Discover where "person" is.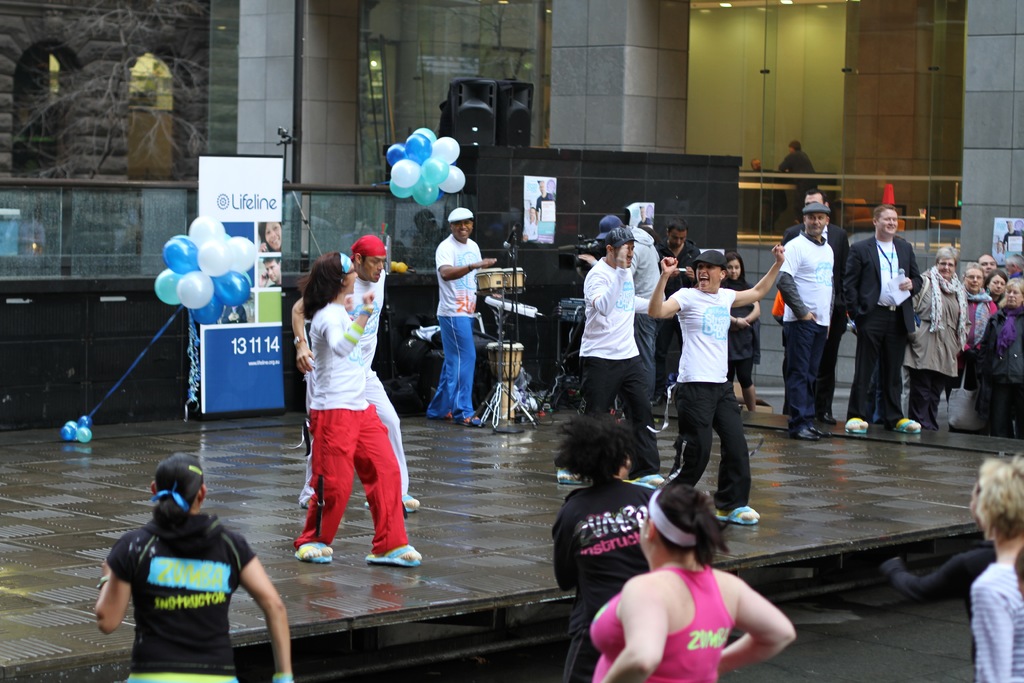
Discovered at <bbox>257, 216, 285, 253</bbox>.
